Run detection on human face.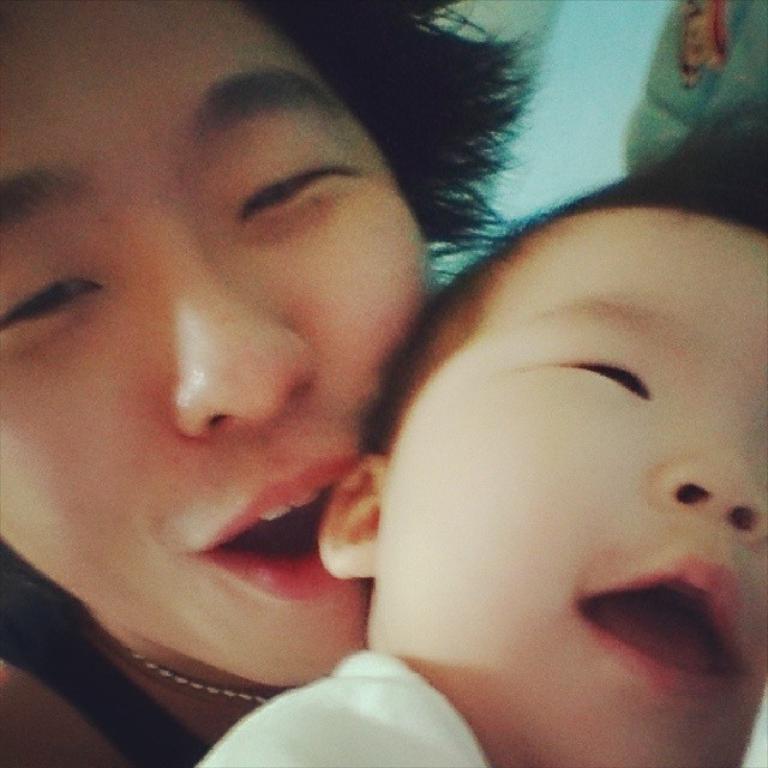
Result: <box>0,0,428,689</box>.
